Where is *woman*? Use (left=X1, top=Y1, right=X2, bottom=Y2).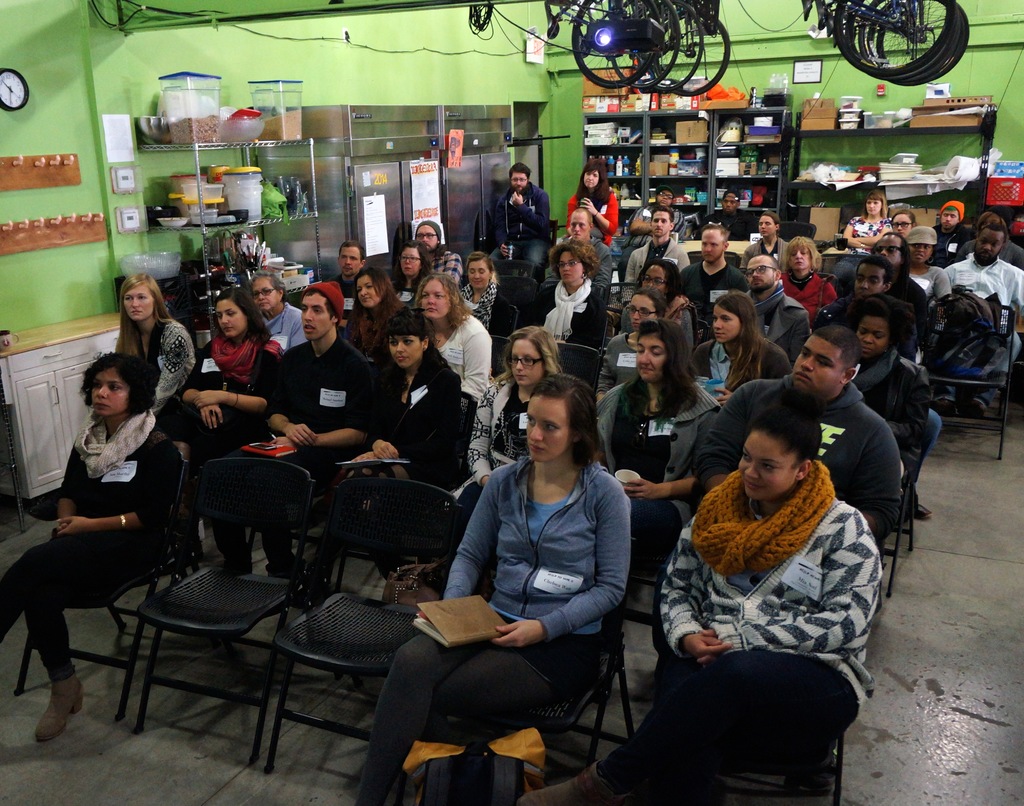
(left=113, top=273, right=203, bottom=434).
